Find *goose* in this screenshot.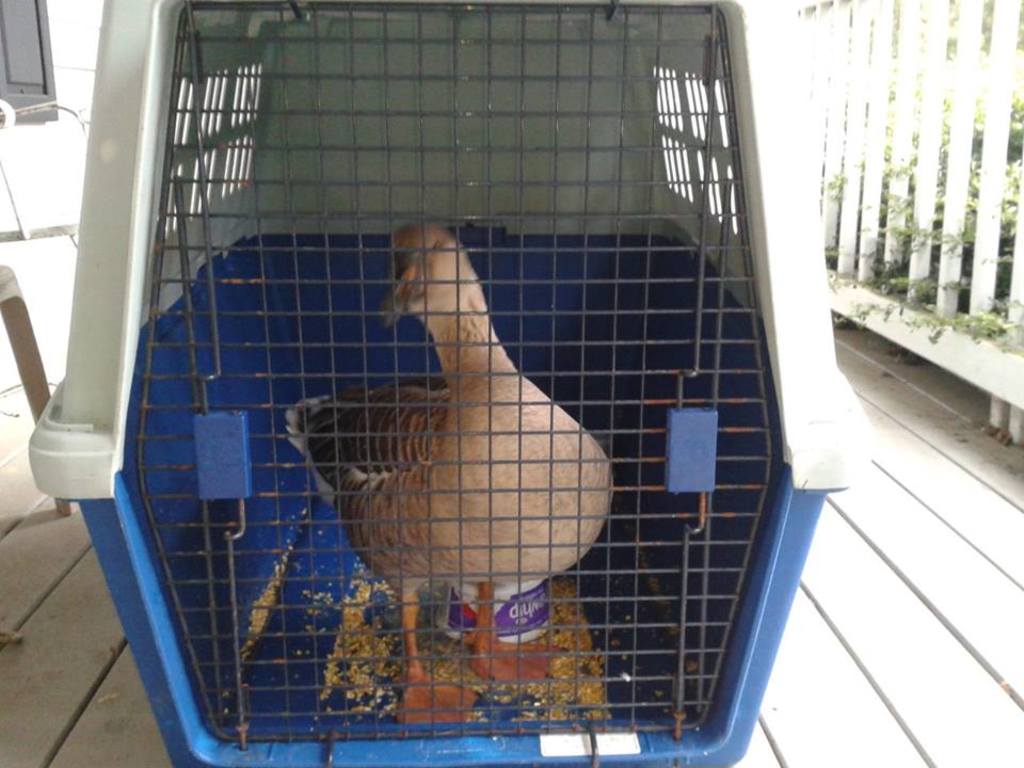
The bounding box for *goose* is 274,190,601,718.
